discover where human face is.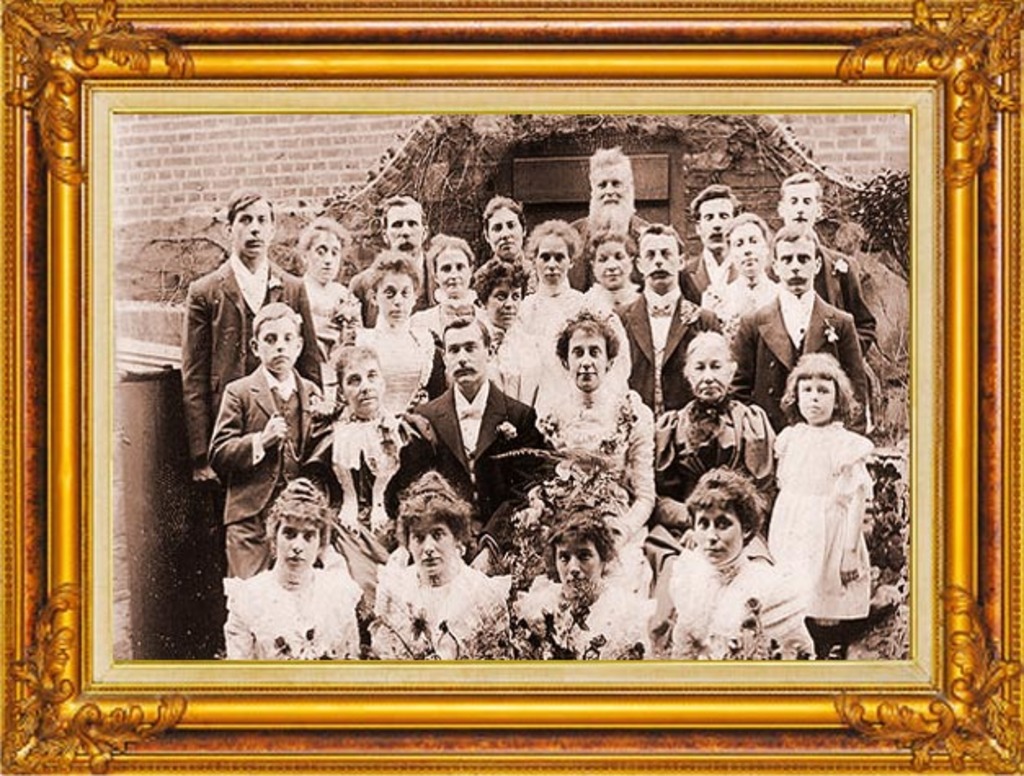
Discovered at [441, 243, 467, 292].
